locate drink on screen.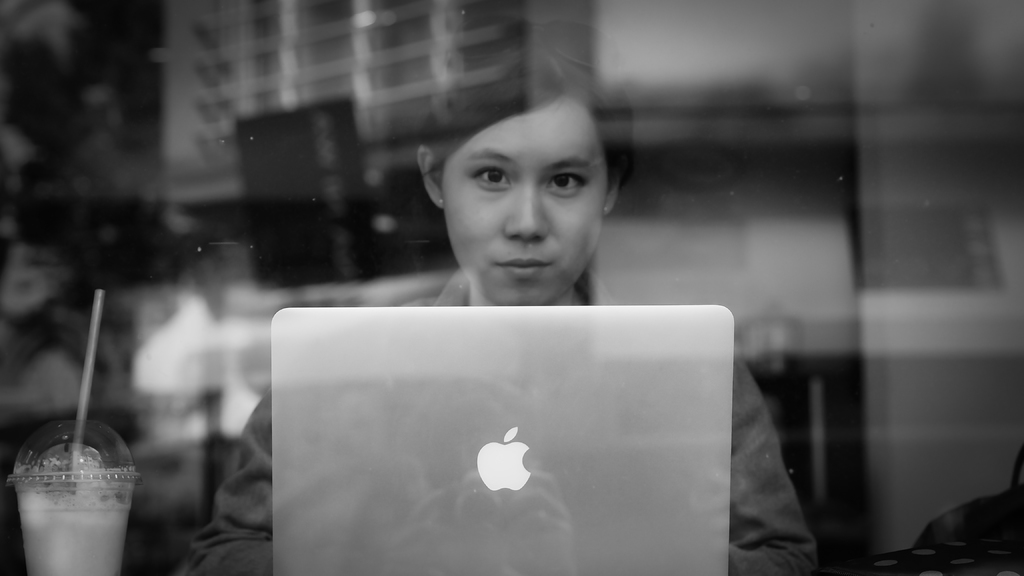
On screen at (17, 440, 132, 559).
